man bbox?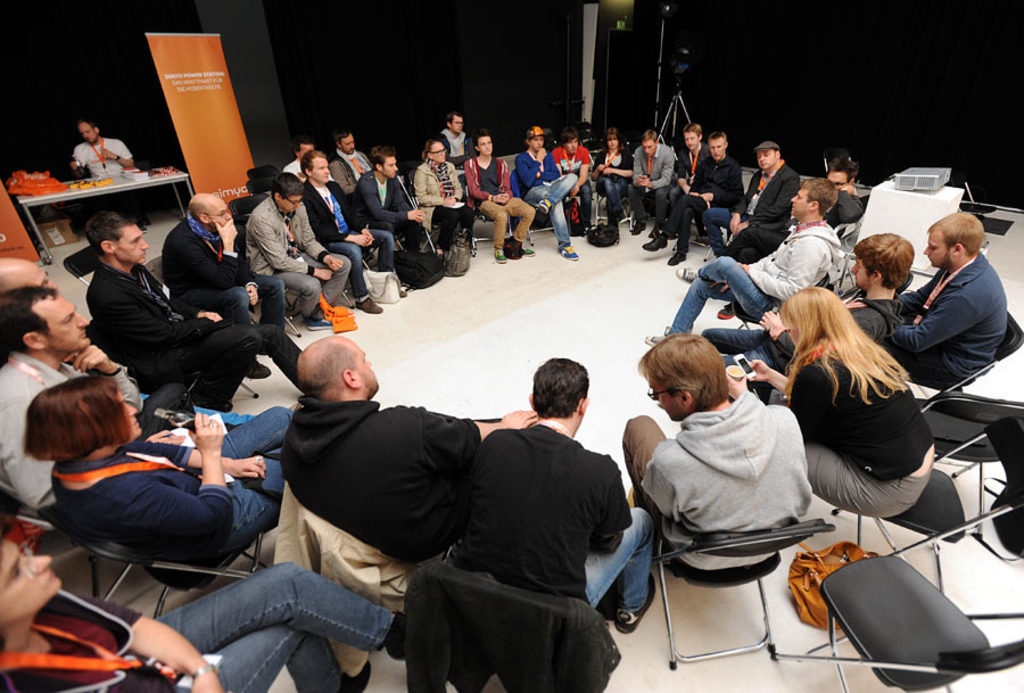
left=329, top=130, right=374, bottom=191
